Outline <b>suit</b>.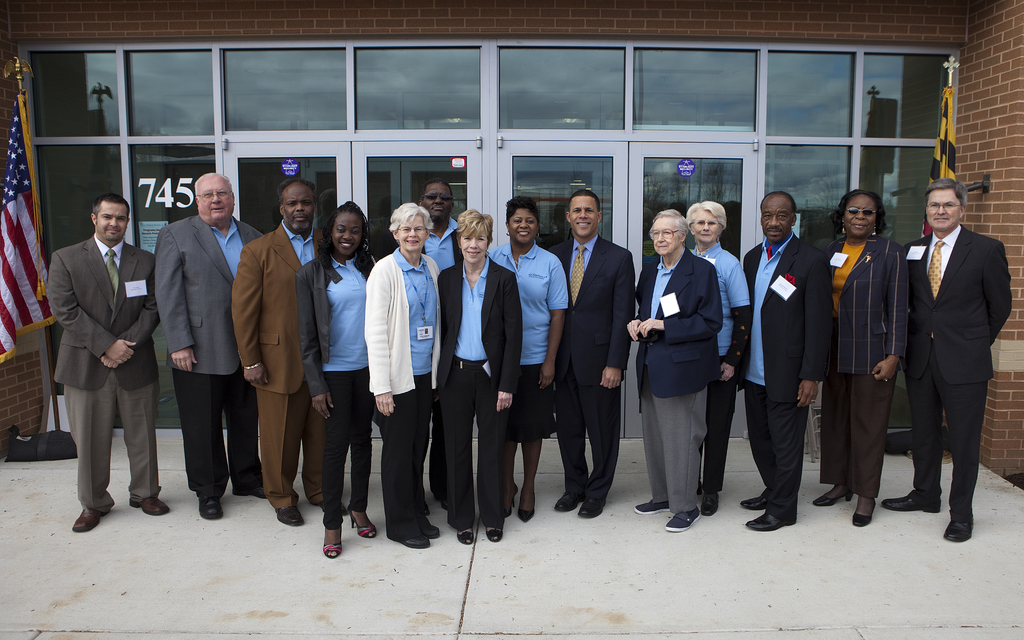
Outline: [740, 231, 840, 511].
